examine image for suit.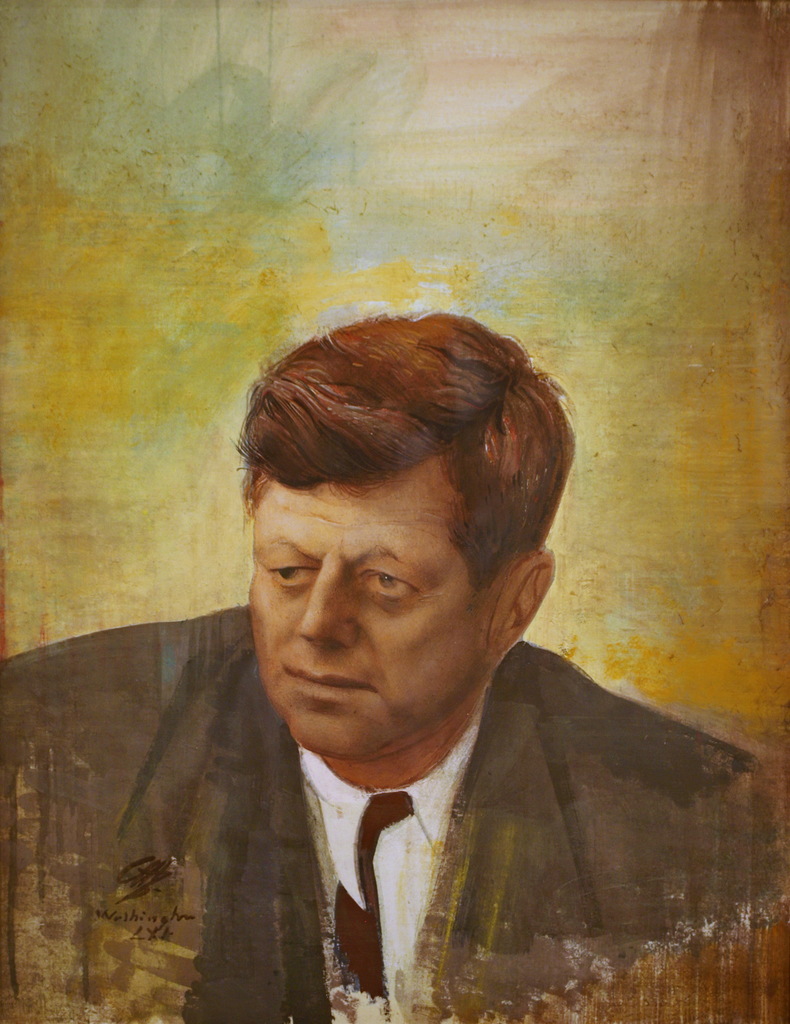
Examination result: crop(0, 607, 784, 1023).
